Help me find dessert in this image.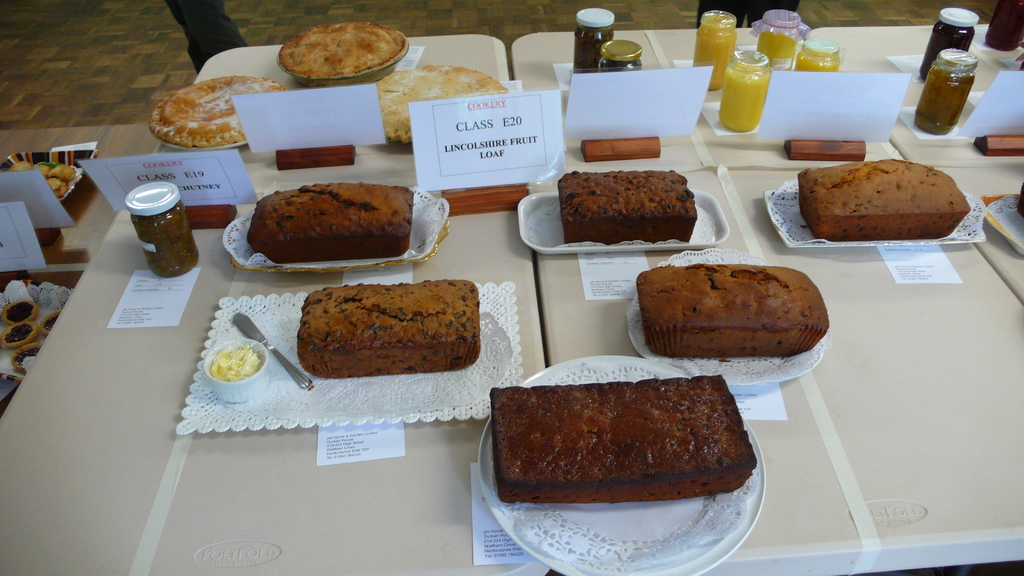
Found it: bbox=(489, 374, 760, 520).
